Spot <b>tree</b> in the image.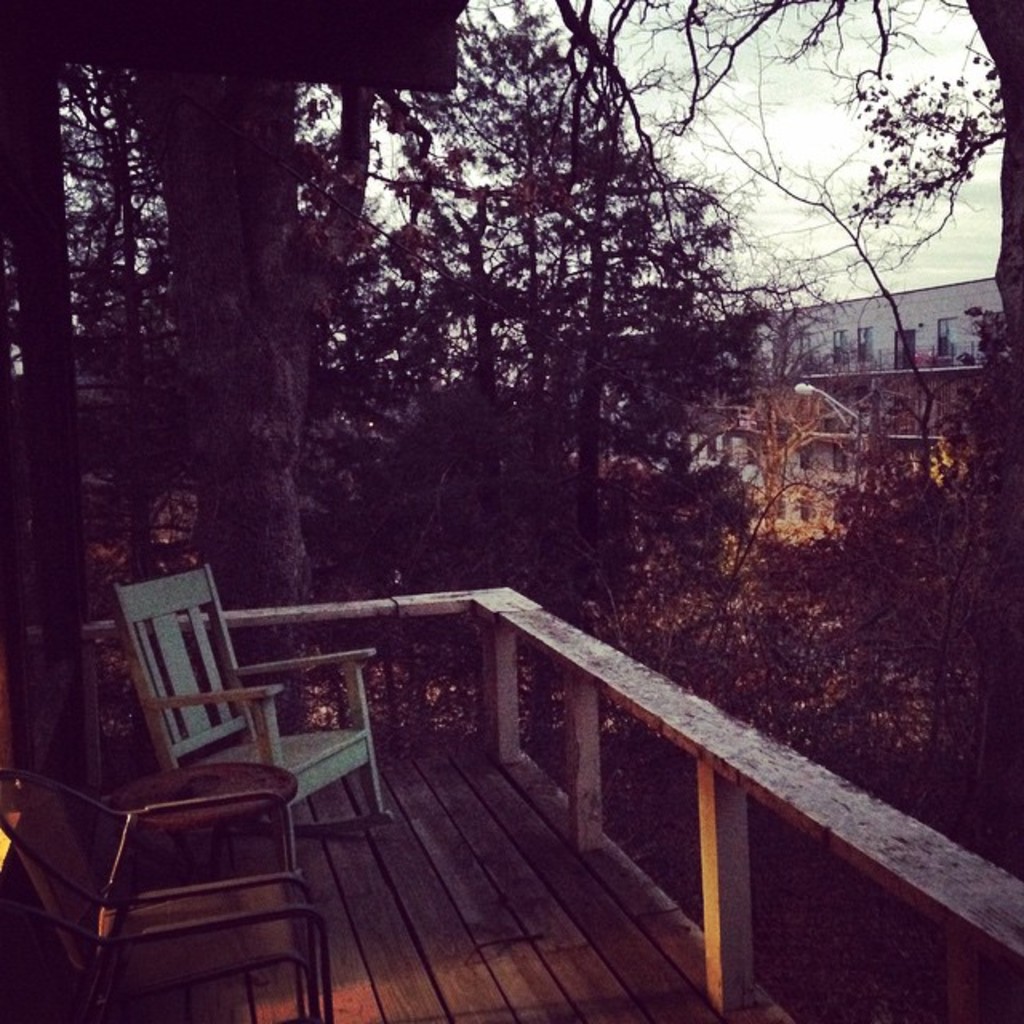
<b>tree</b> found at select_region(493, 0, 1022, 426).
